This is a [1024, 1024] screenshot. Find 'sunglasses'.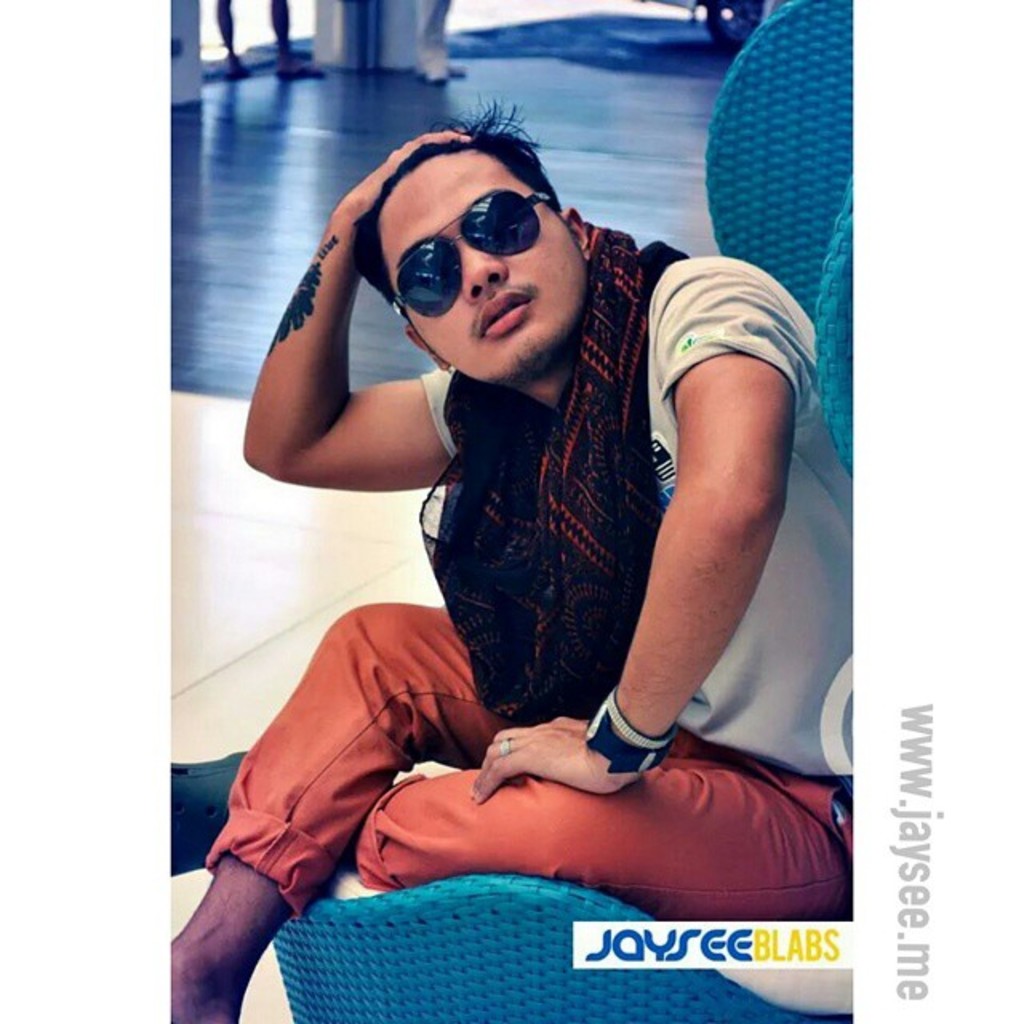
Bounding box: <box>392,192,550,318</box>.
